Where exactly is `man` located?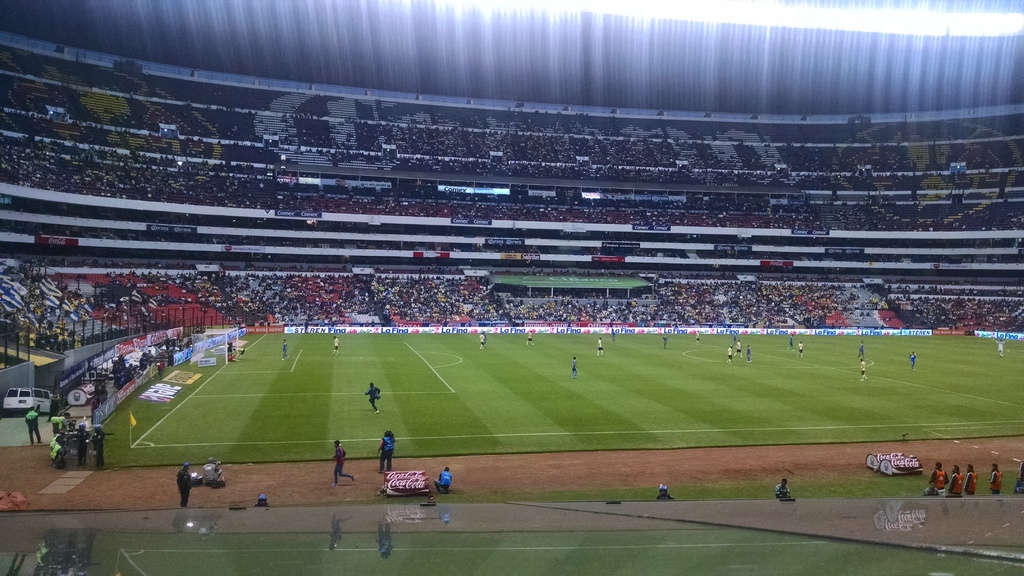
Its bounding box is 730, 333, 740, 346.
